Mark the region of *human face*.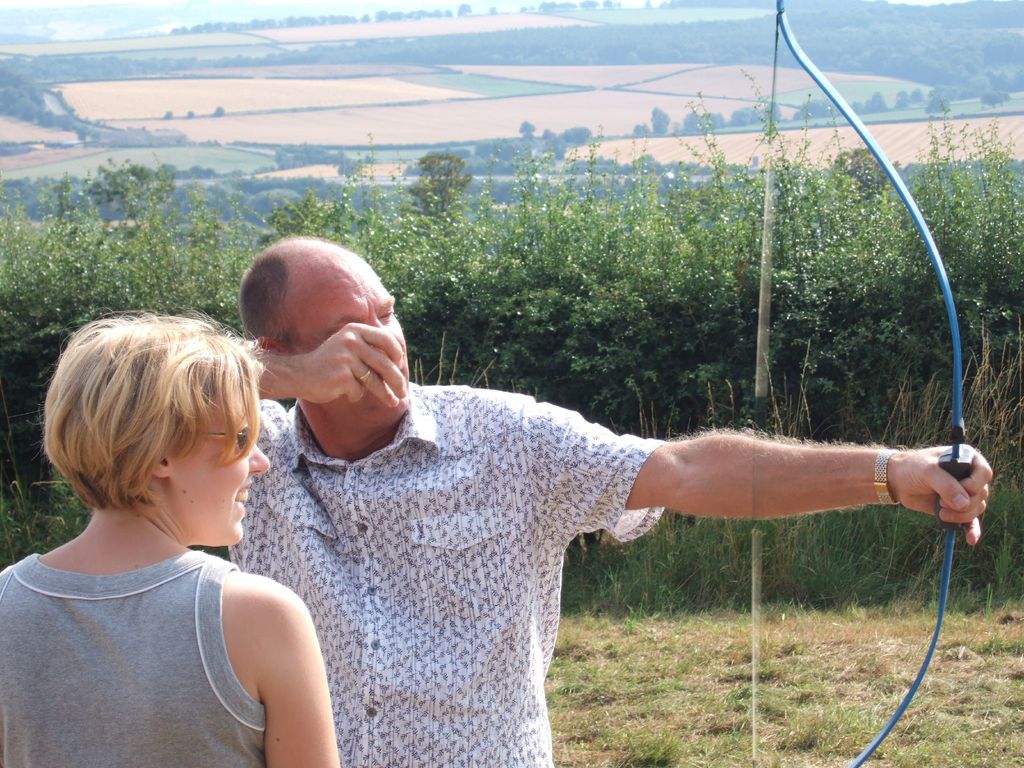
Region: pyautogui.locateOnScreen(185, 410, 269, 542).
